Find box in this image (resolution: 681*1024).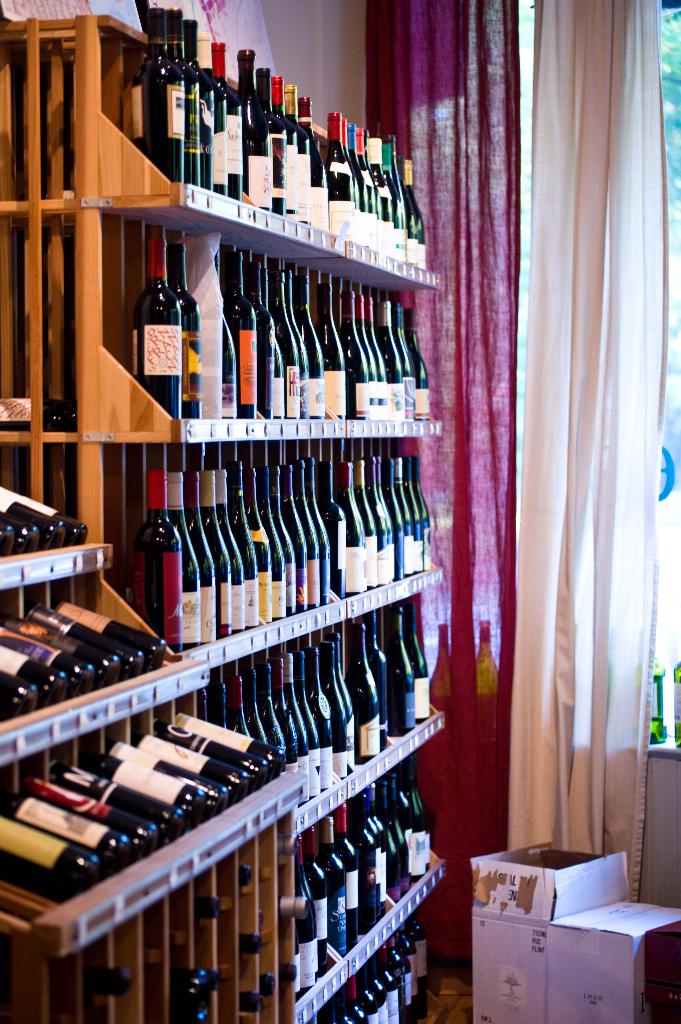
box=[461, 843, 668, 1001].
